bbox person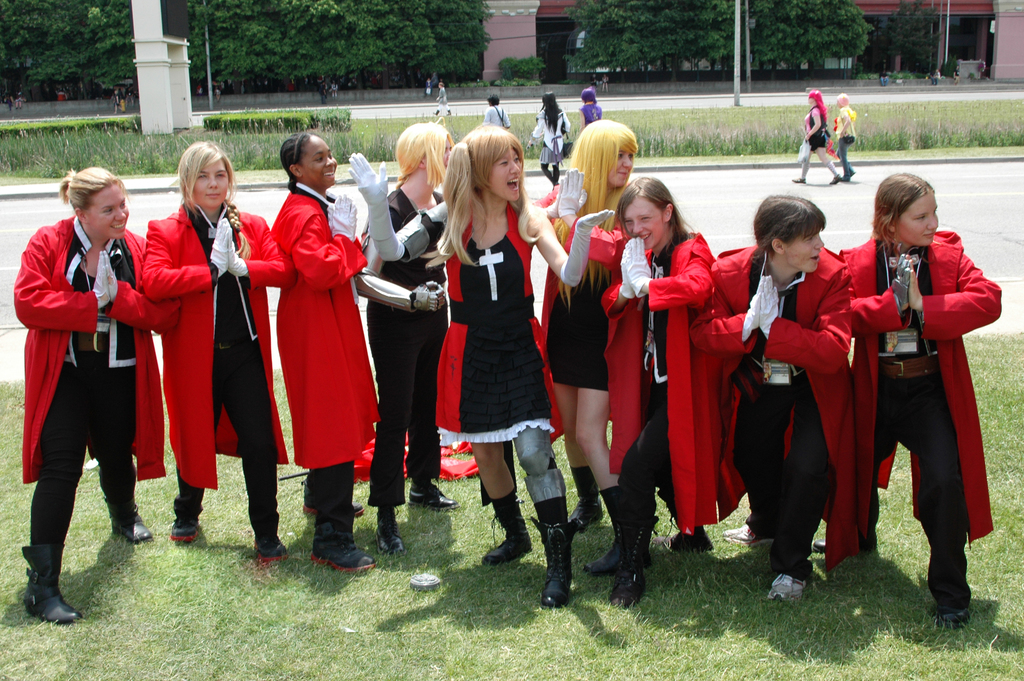
left=951, top=65, right=961, bottom=86
